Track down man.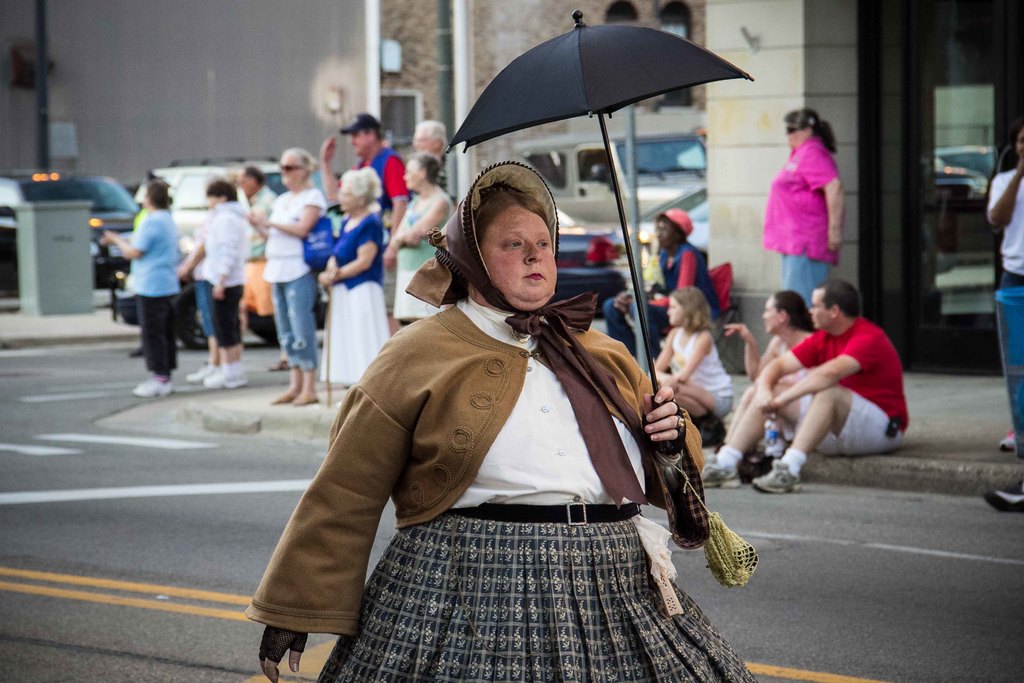
Tracked to detection(233, 167, 278, 330).
